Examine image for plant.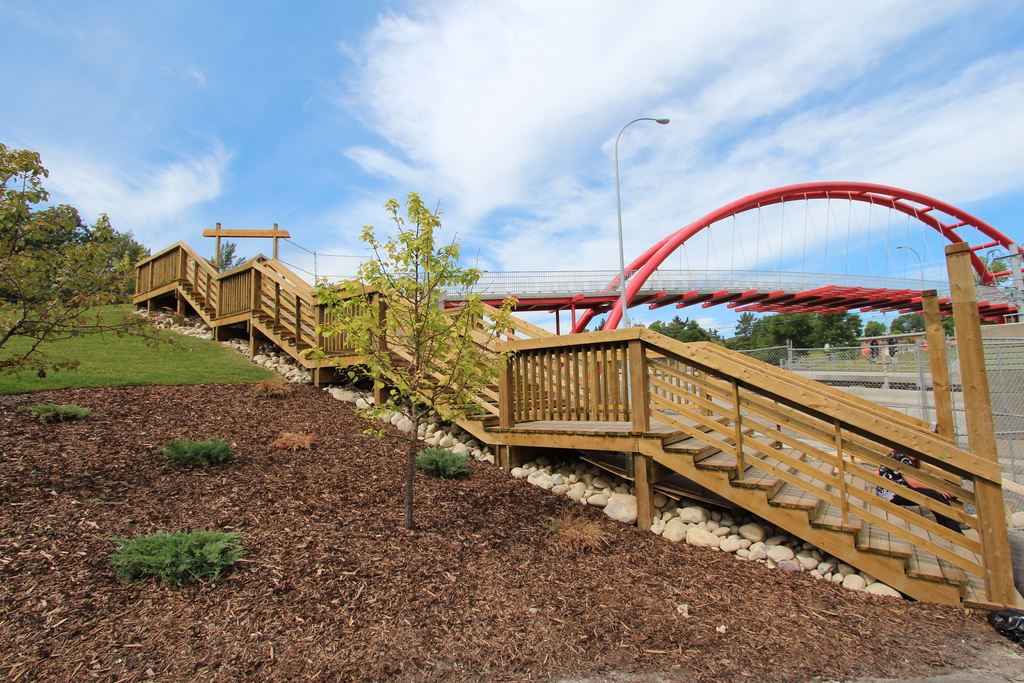
Examination result: 274:431:320:451.
